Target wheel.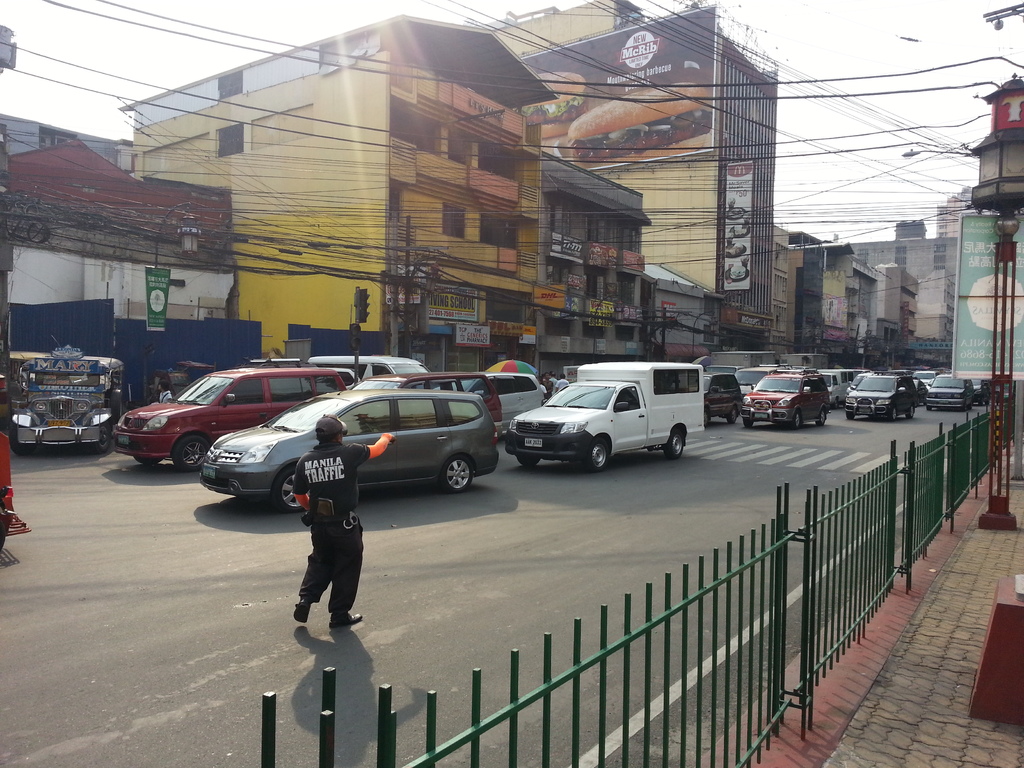
Target region: bbox=[91, 423, 111, 453].
